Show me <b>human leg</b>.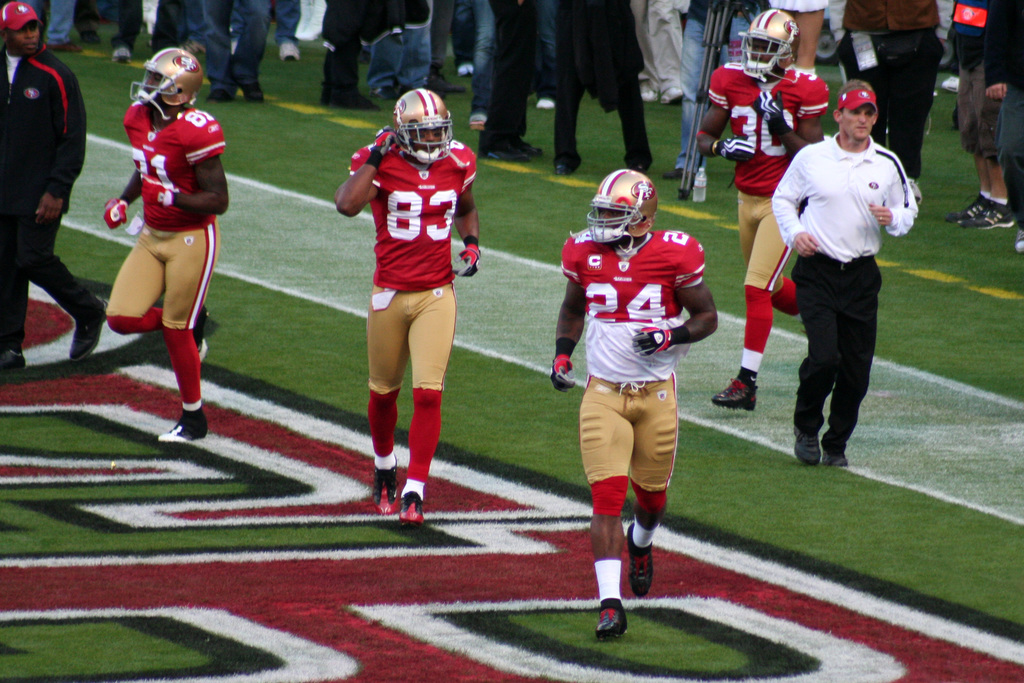
<b>human leg</b> is here: crop(558, 92, 584, 175).
